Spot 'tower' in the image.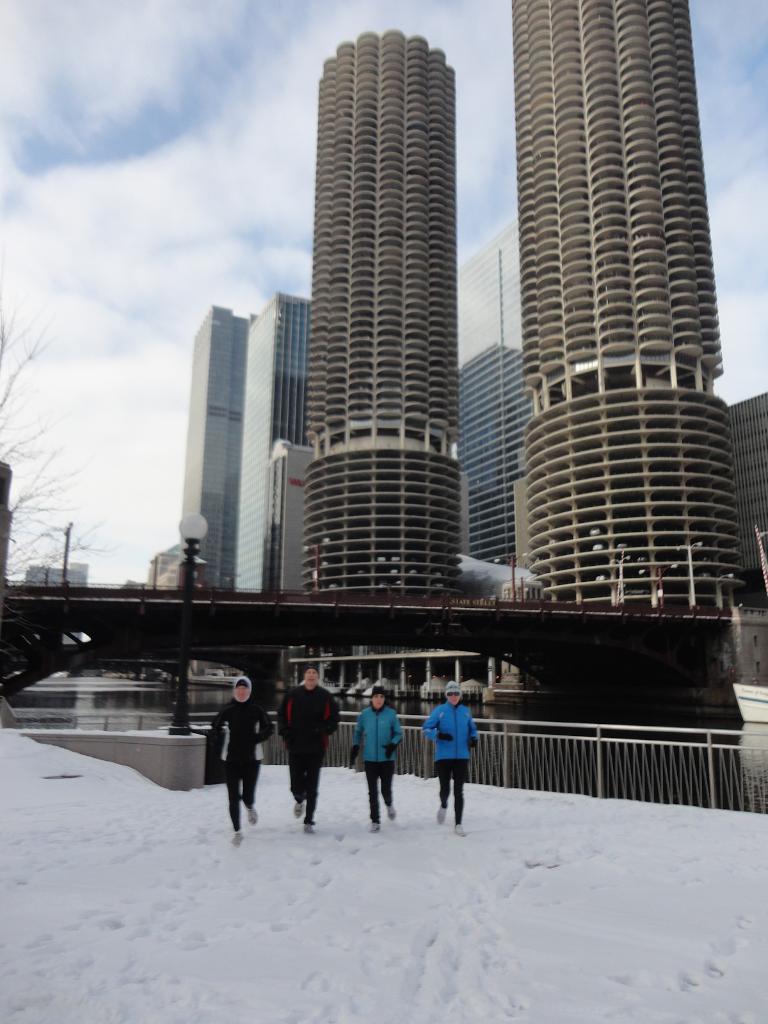
'tower' found at [left=497, top=0, right=767, bottom=617].
